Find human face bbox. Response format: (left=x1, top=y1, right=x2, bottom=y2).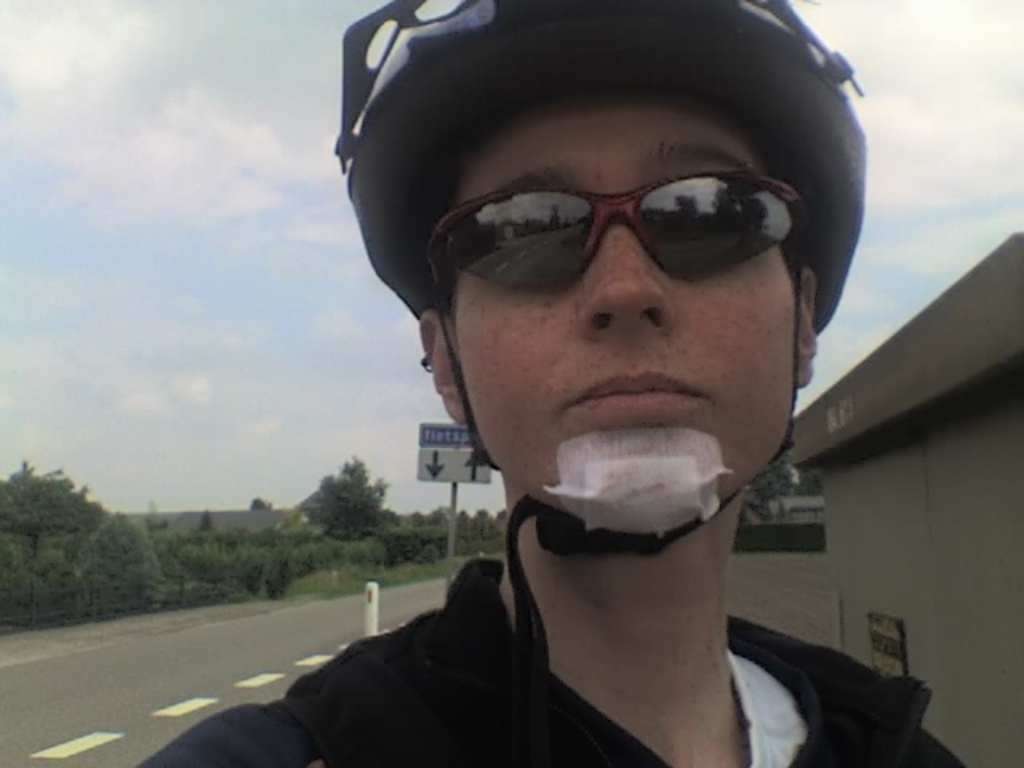
(left=453, top=94, right=800, bottom=510).
